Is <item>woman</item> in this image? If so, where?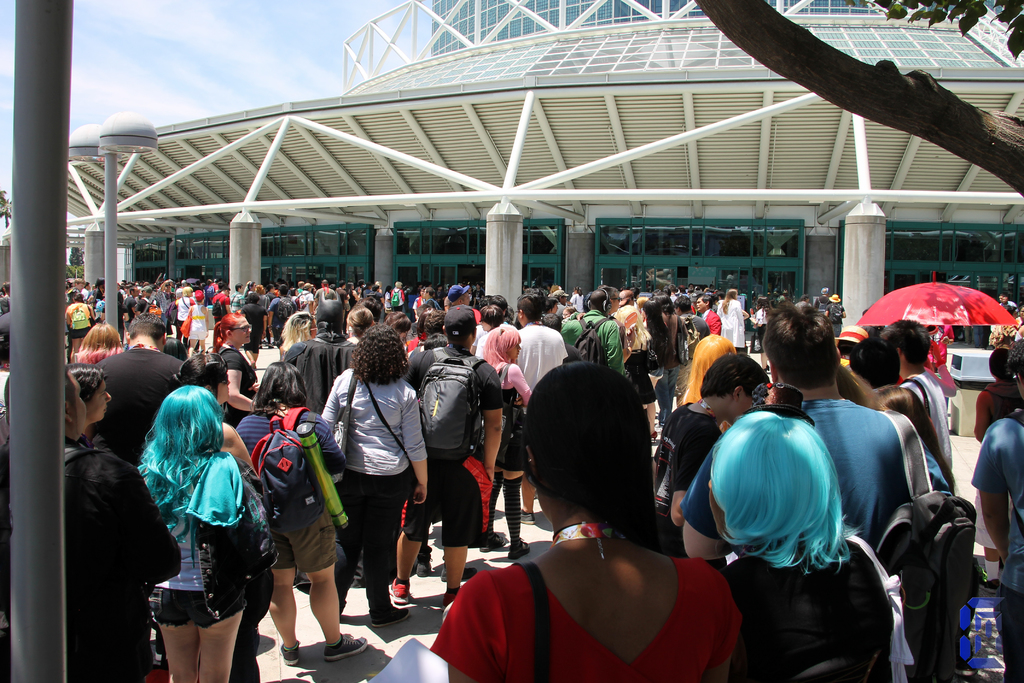
Yes, at x1=572, y1=286, x2=585, y2=311.
